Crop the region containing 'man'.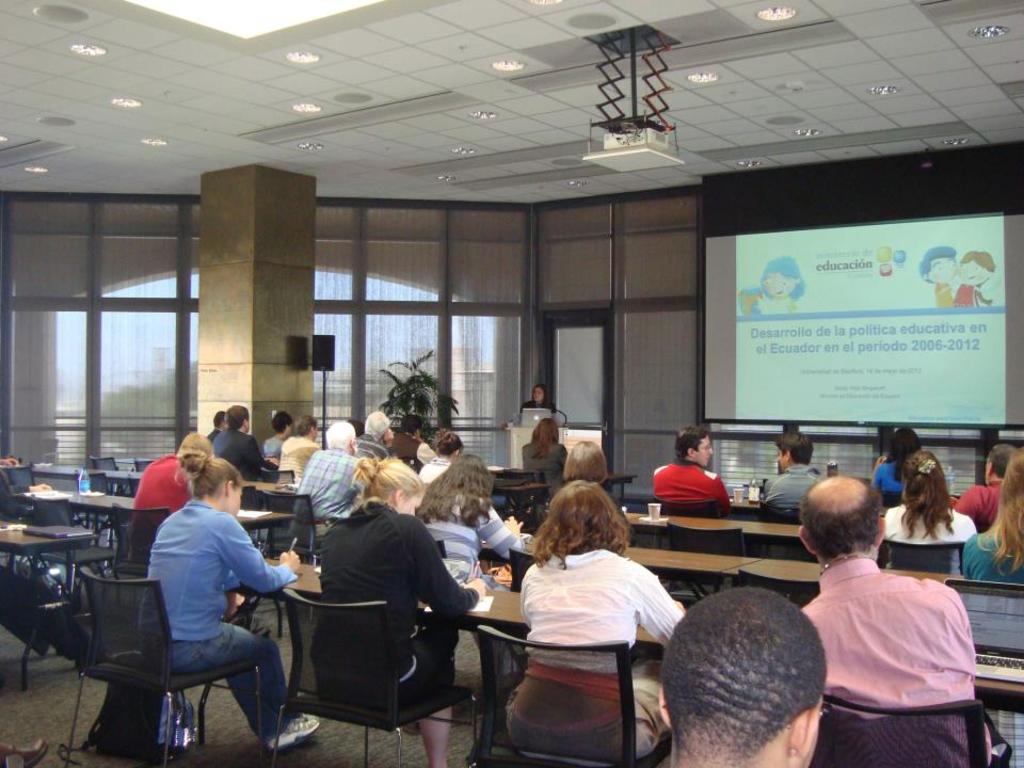
Crop region: l=209, t=403, r=278, b=491.
